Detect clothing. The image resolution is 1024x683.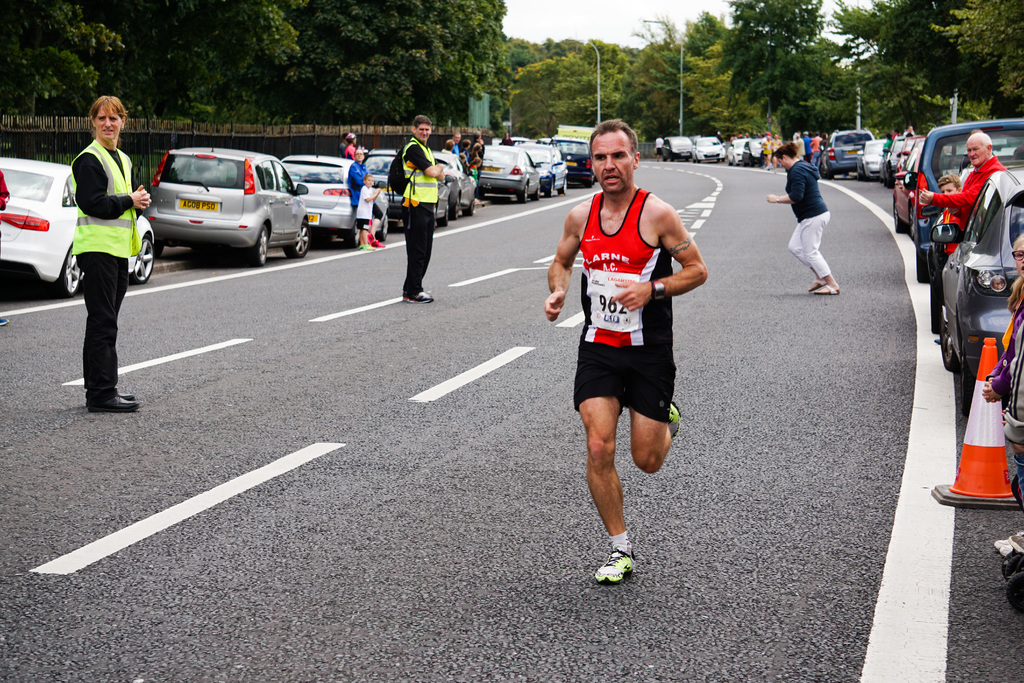
bbox=(49, 99, 141, 397).
